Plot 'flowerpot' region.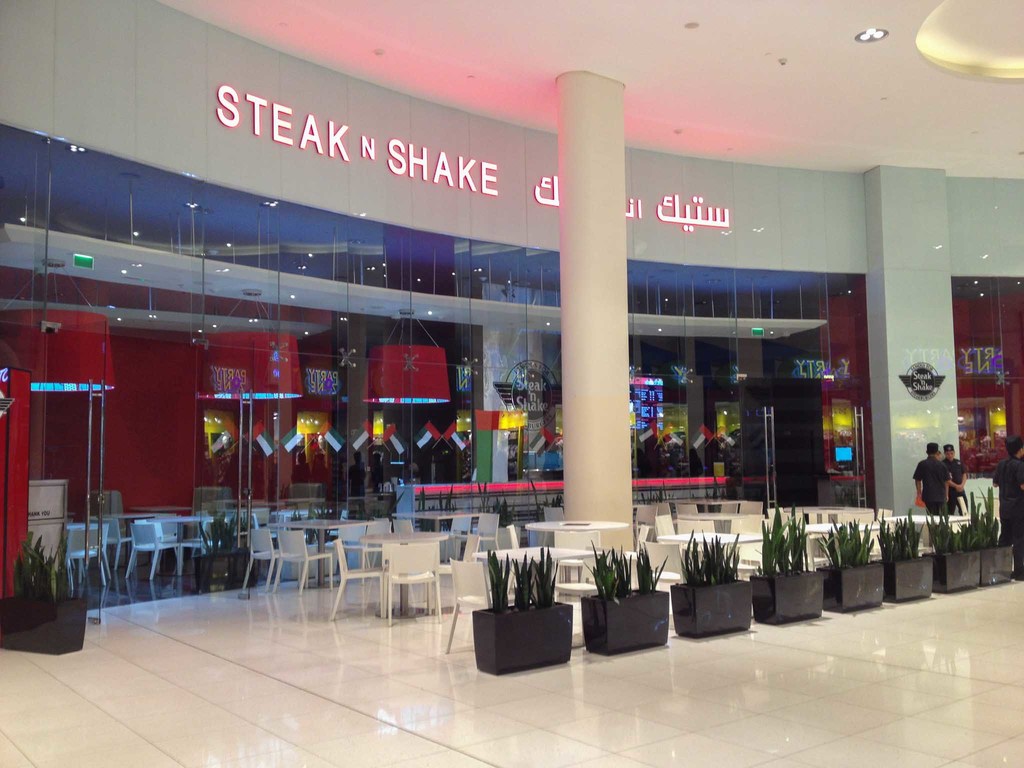
Plotted at bbox(931, 553, 982, 591).
